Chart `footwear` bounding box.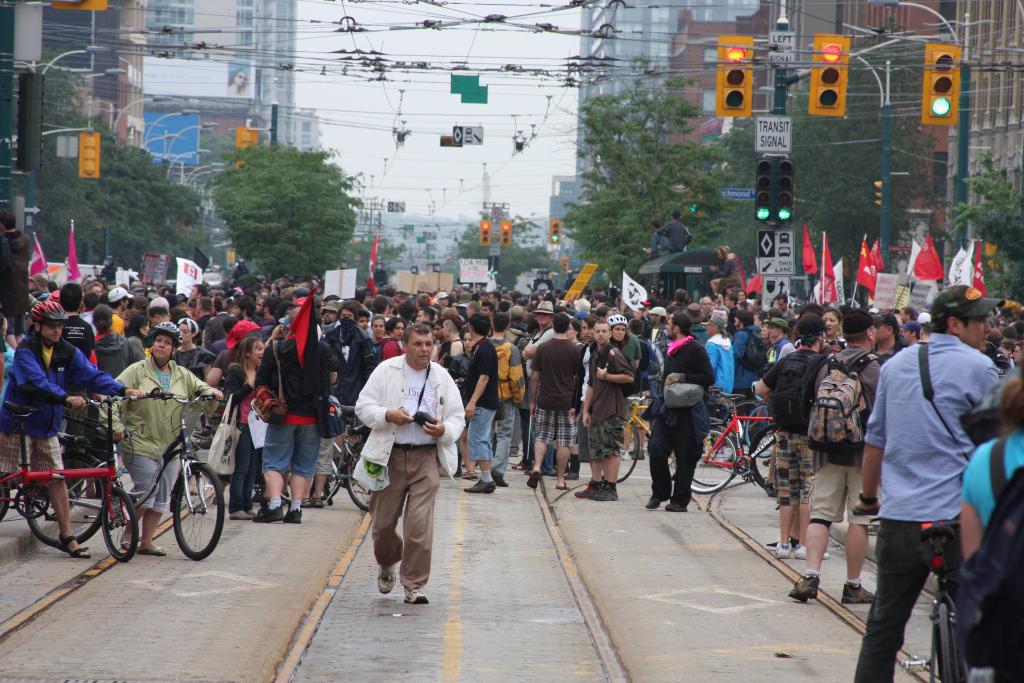
Charted: select_region(284, 504, 305, 525).
